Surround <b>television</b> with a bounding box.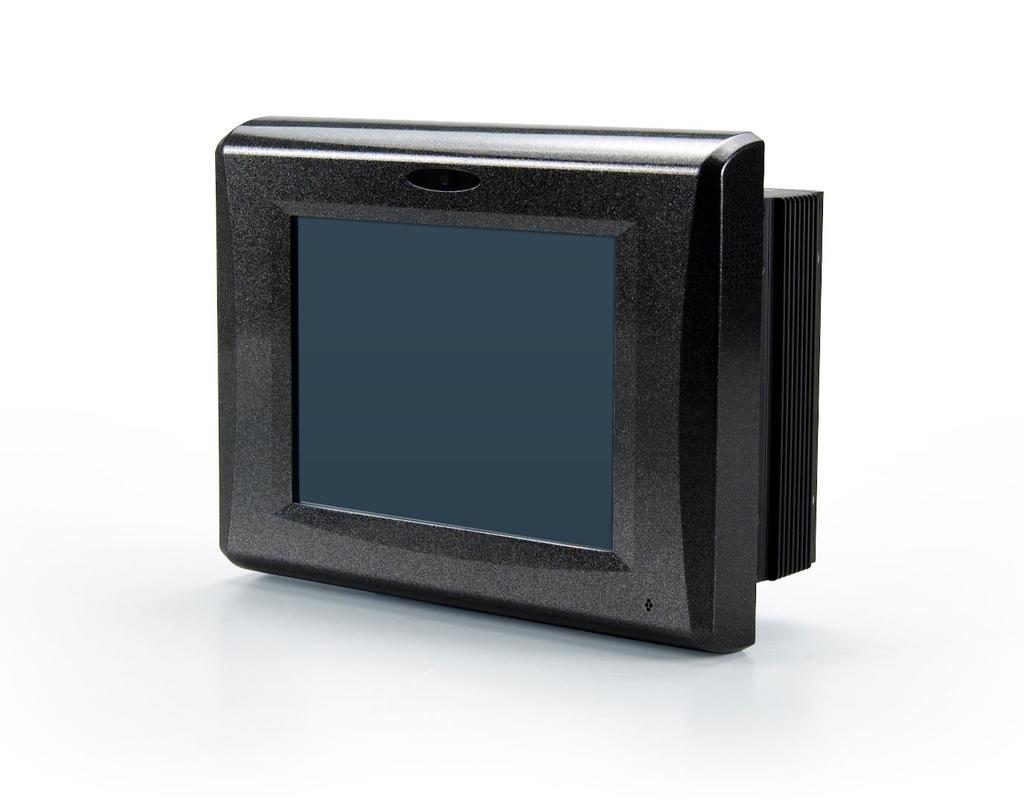
bbox=[223, 109, 824, 662].
